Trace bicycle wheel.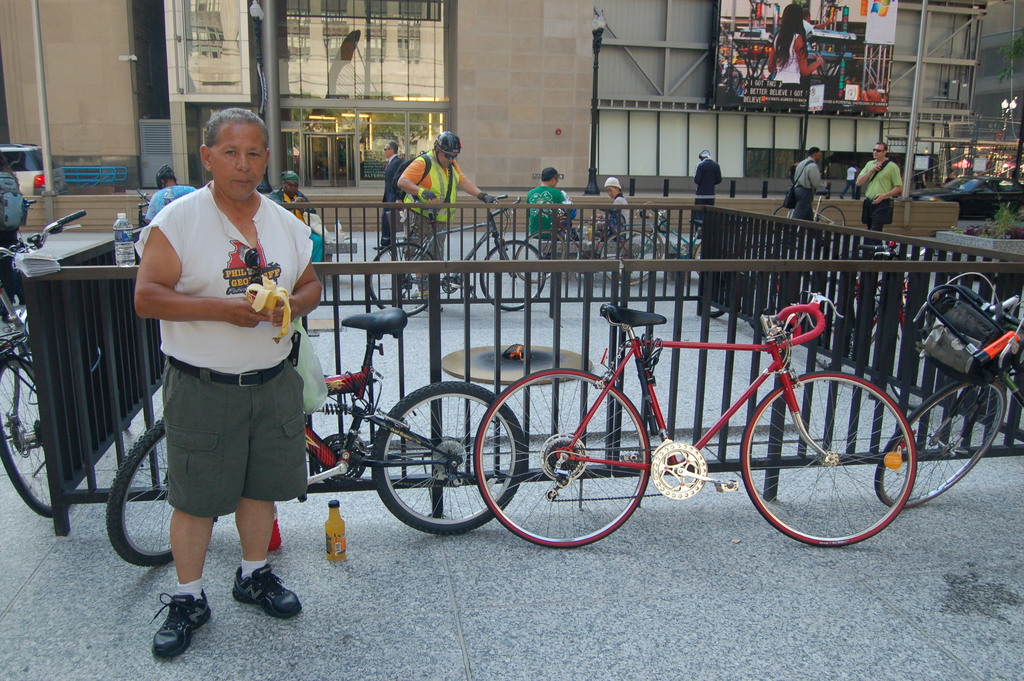
Traced to 870/369/1010/514.
